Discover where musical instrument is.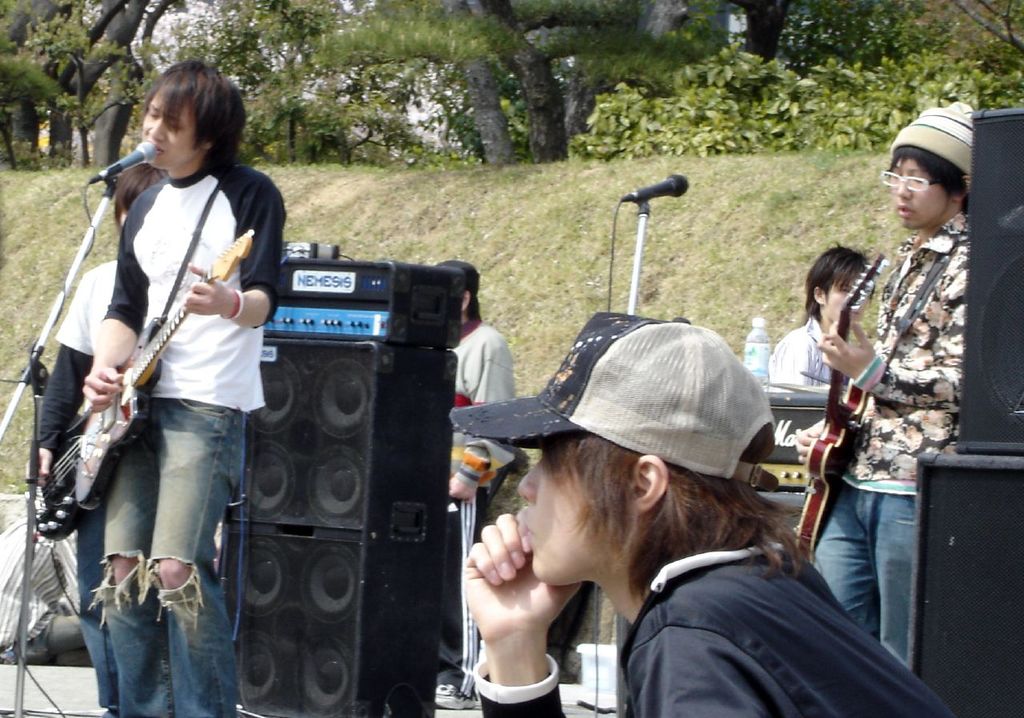
Discovered at (782,251,894,584).
